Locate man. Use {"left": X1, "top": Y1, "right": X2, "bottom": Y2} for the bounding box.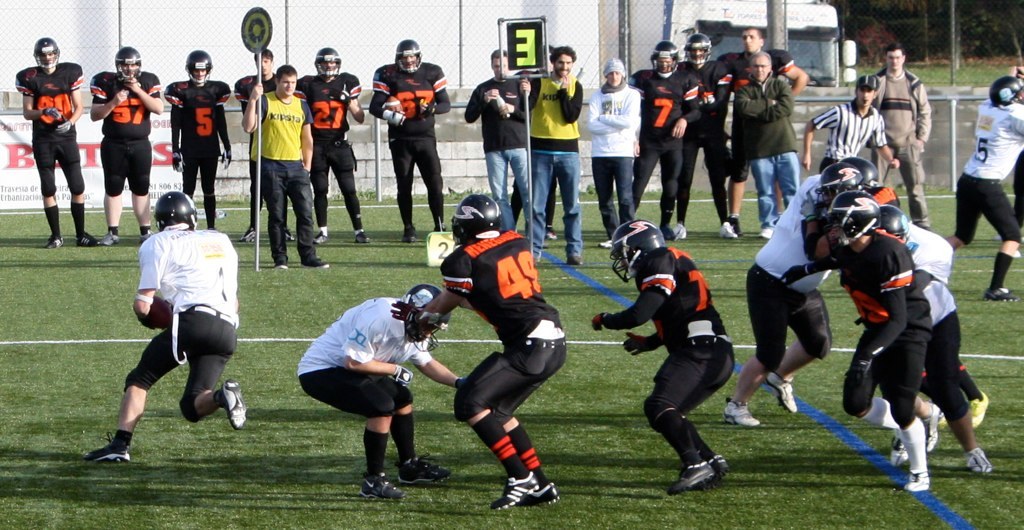
{"left": 165, "top": 45, "right": 225, "bottom": 244}.
